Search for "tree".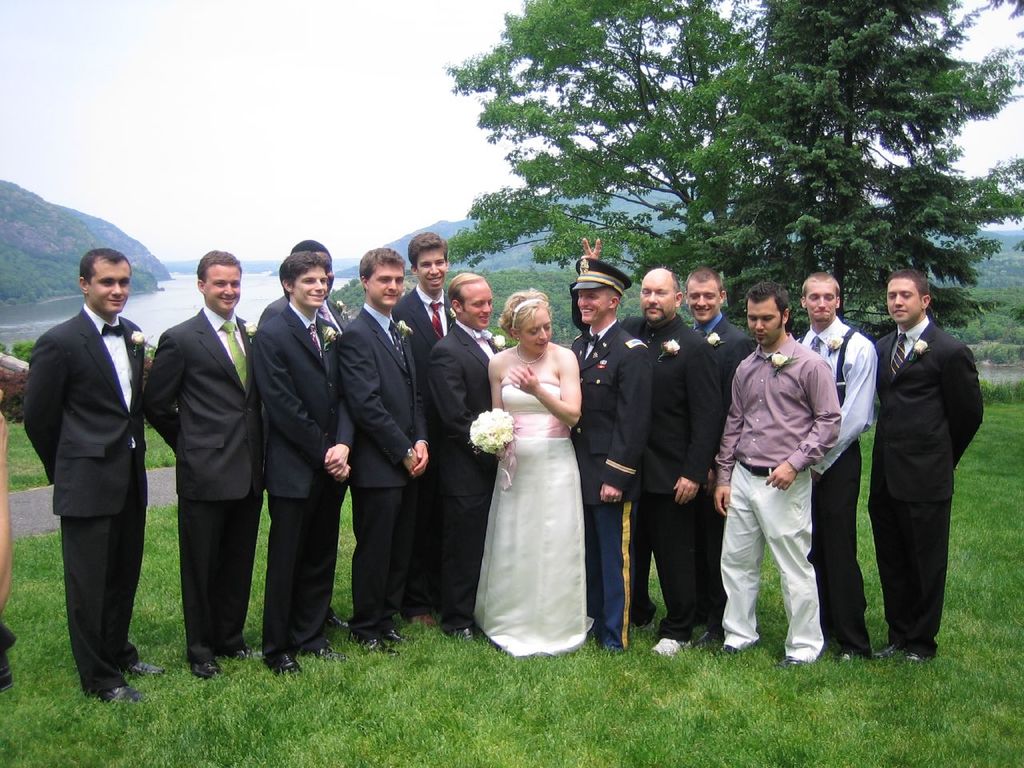
Found at [438,0,1023,352].
